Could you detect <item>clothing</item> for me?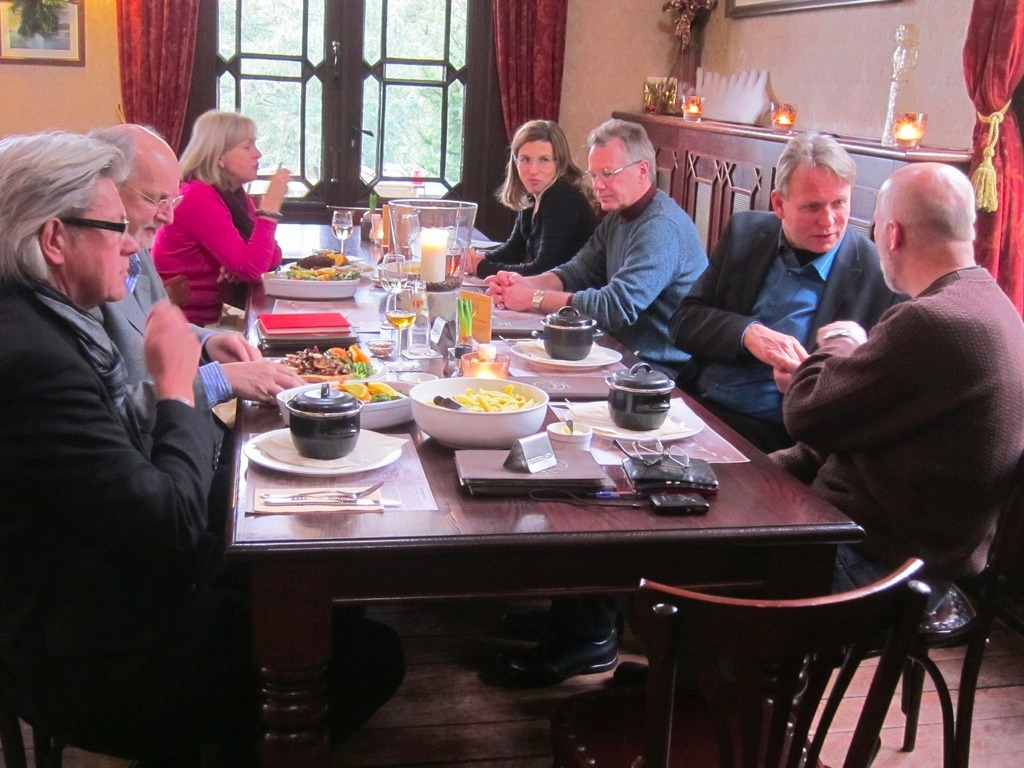
Detection result: x1=151 y1=178 x2=282 y2=336.
